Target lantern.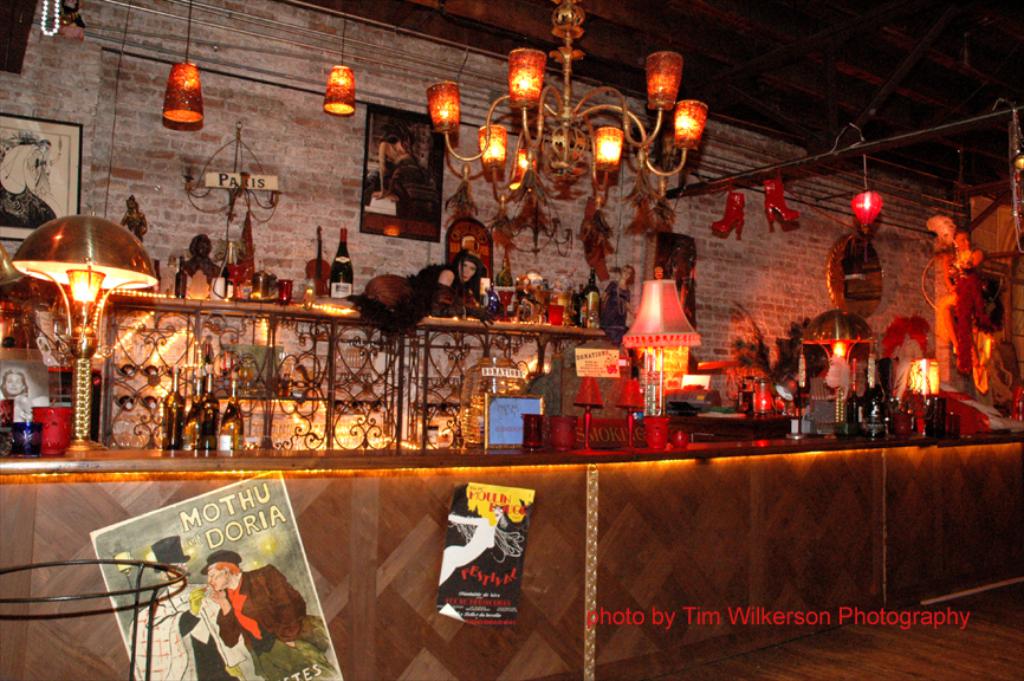
Target region: locate(325, 65, 352, 116).
